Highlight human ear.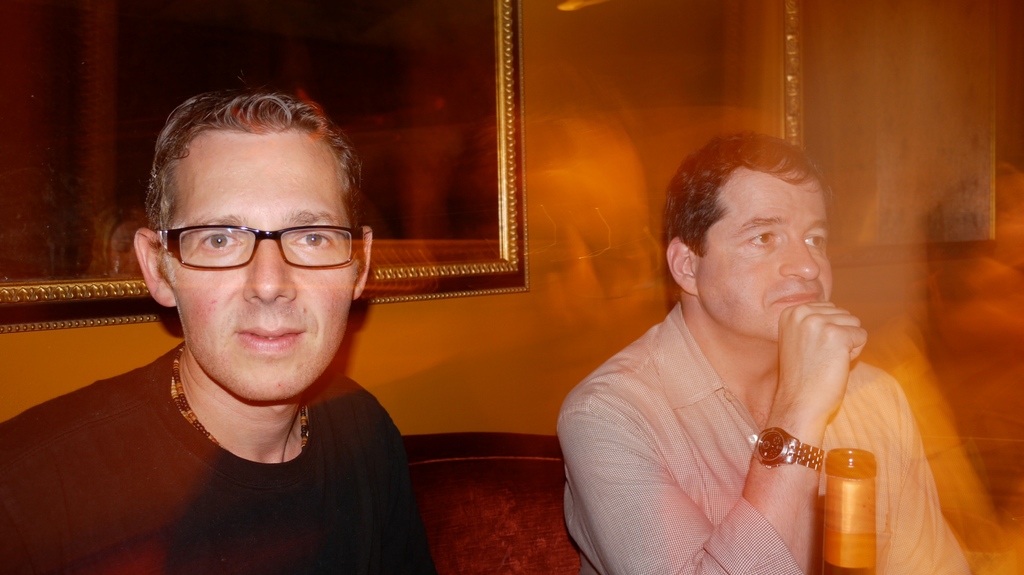
Highlighted region: BBox(352, 230, 376, 302).
